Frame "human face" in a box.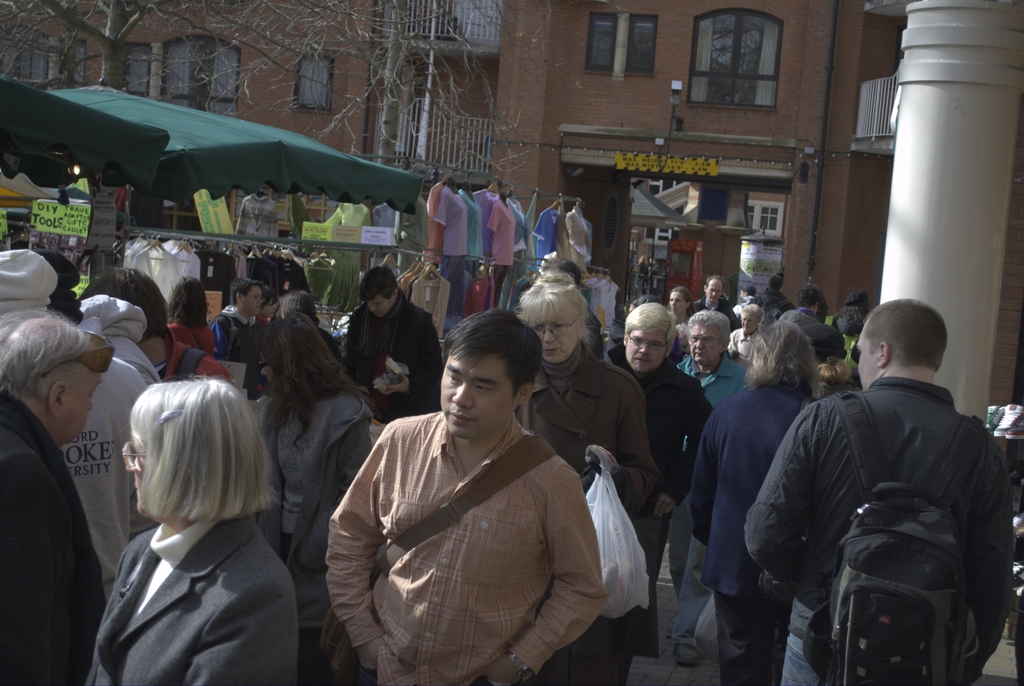
select_region(259, 294, 277, 319).
